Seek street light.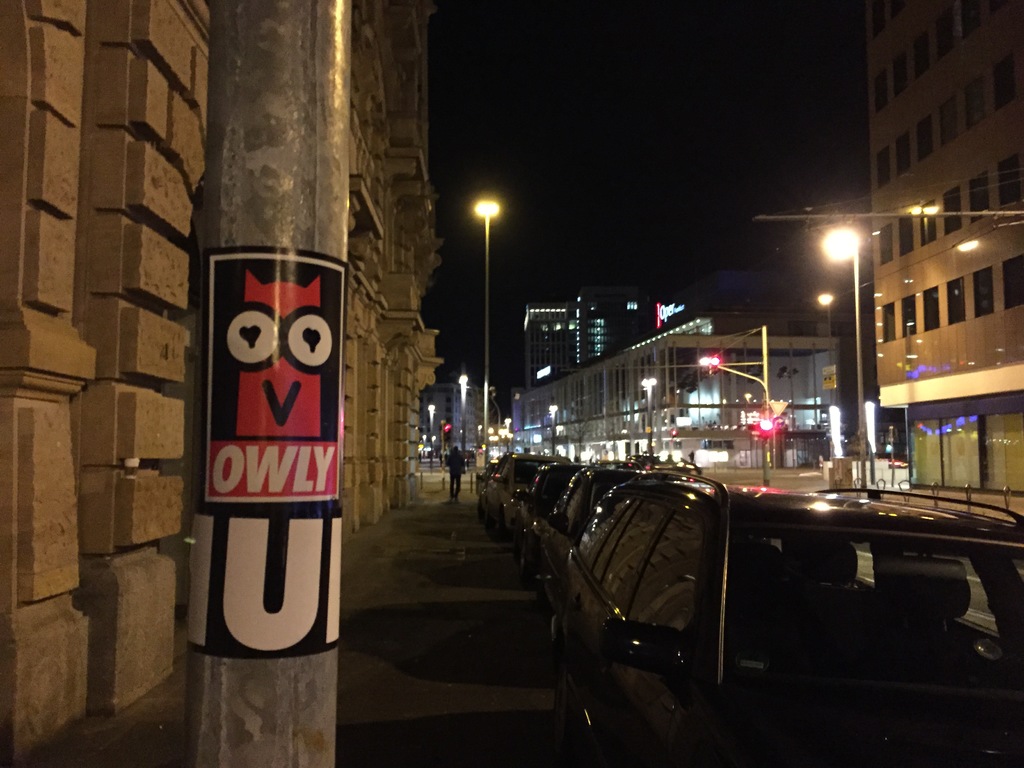
detection(505, 418, 510, 451).
